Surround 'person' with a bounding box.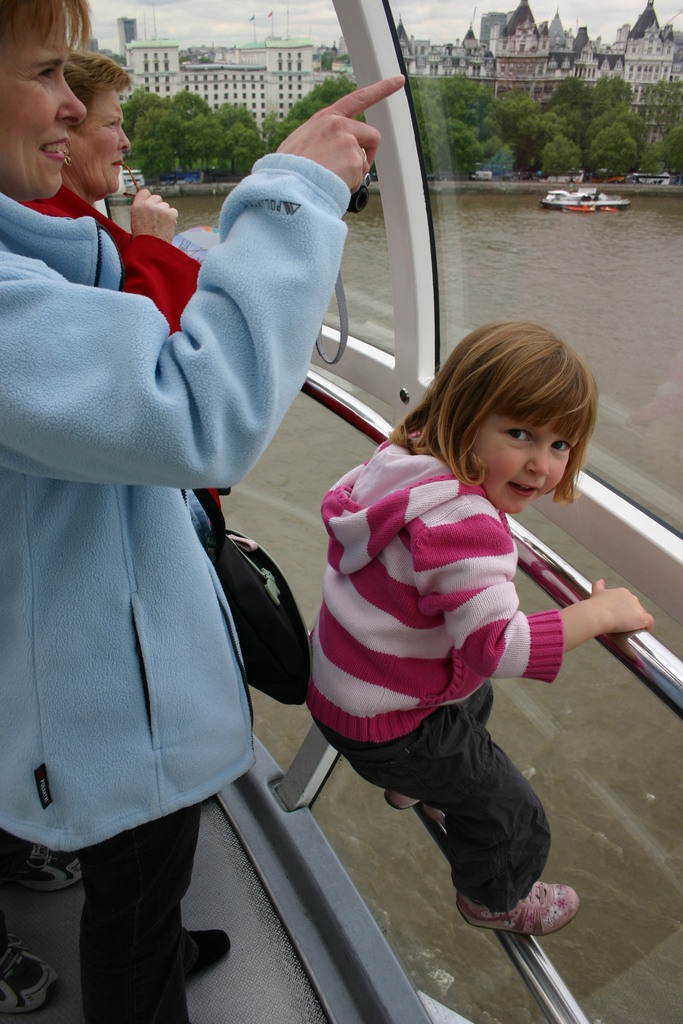
bbox=(15, 50, 224, 559).
